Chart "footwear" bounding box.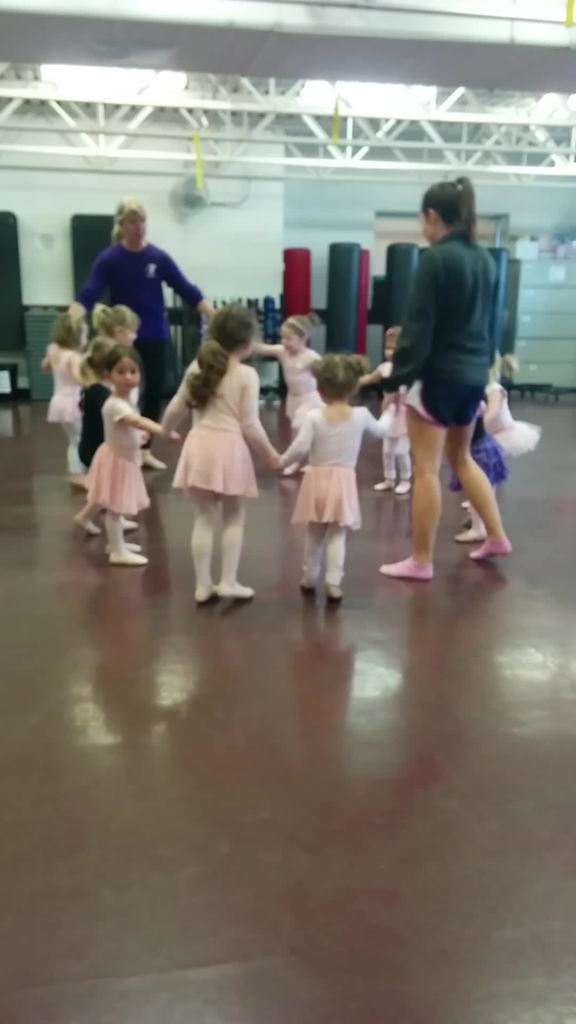
Charted: 302 576 316 590.
